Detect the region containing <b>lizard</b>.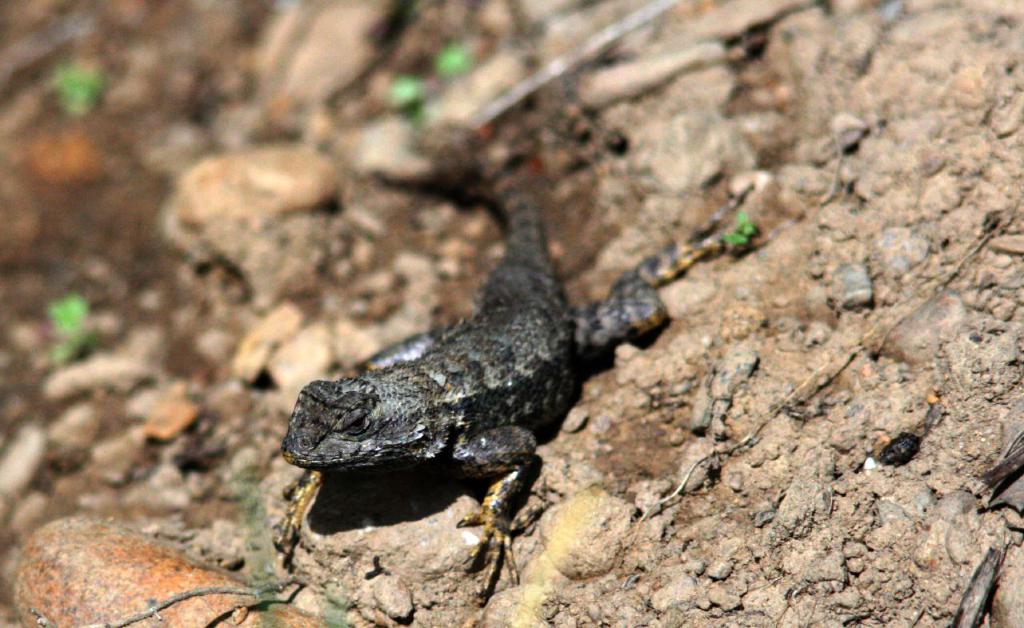
(x1=273, y1=173, x2=754, y2=608).
